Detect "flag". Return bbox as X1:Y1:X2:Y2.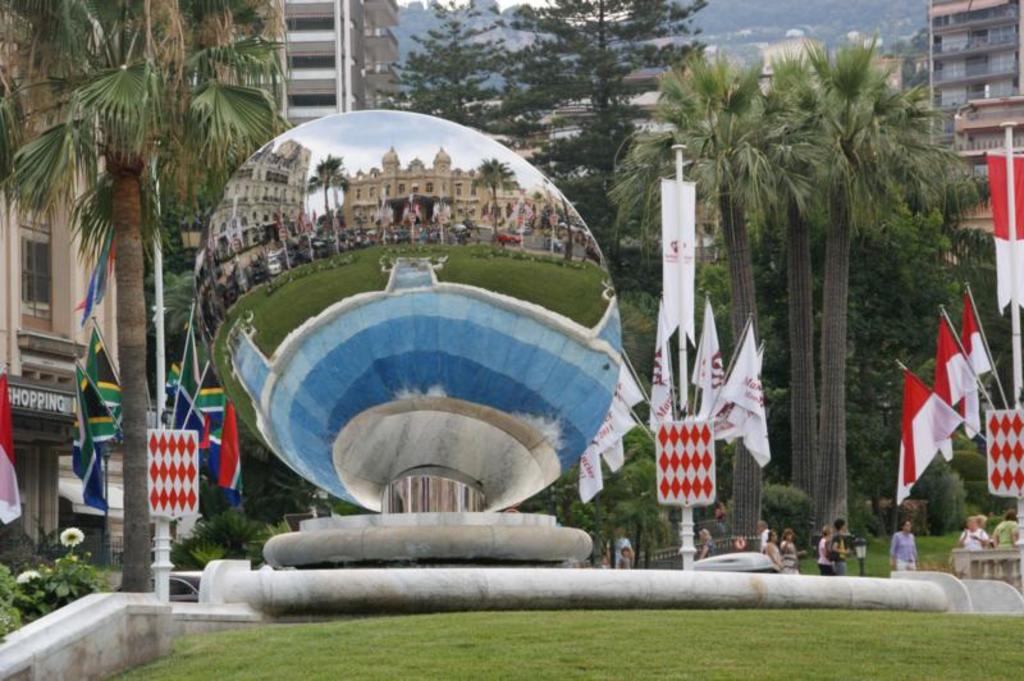
573:387:640:508.
